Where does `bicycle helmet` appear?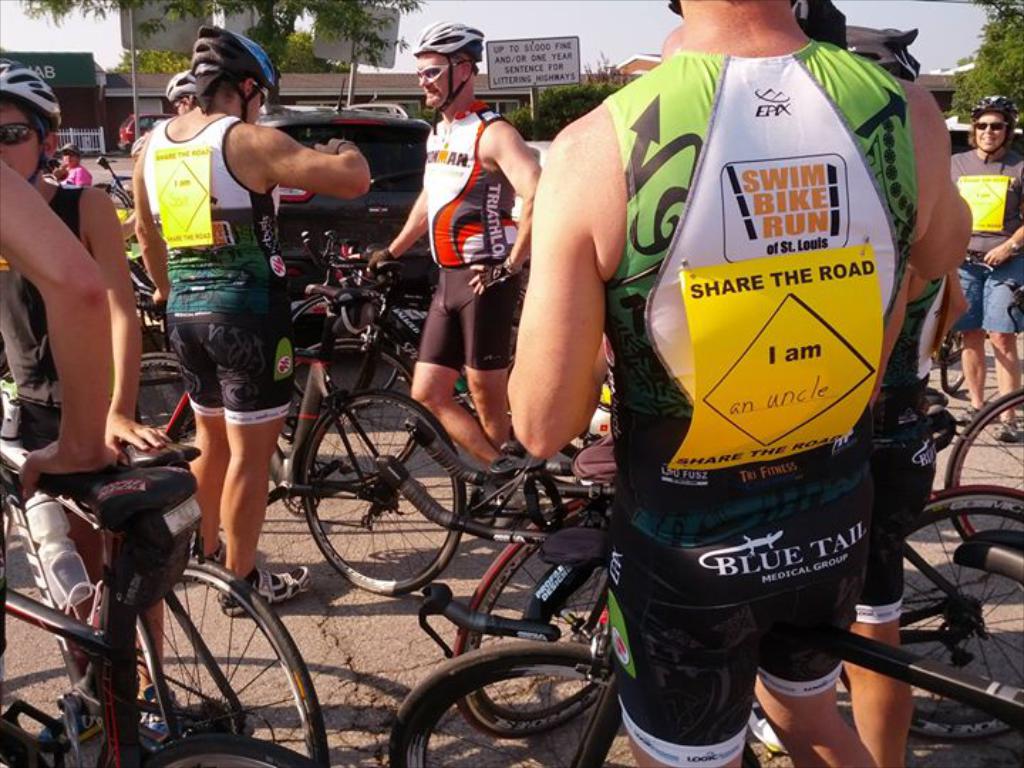
Appears at (410,18,485,115).
